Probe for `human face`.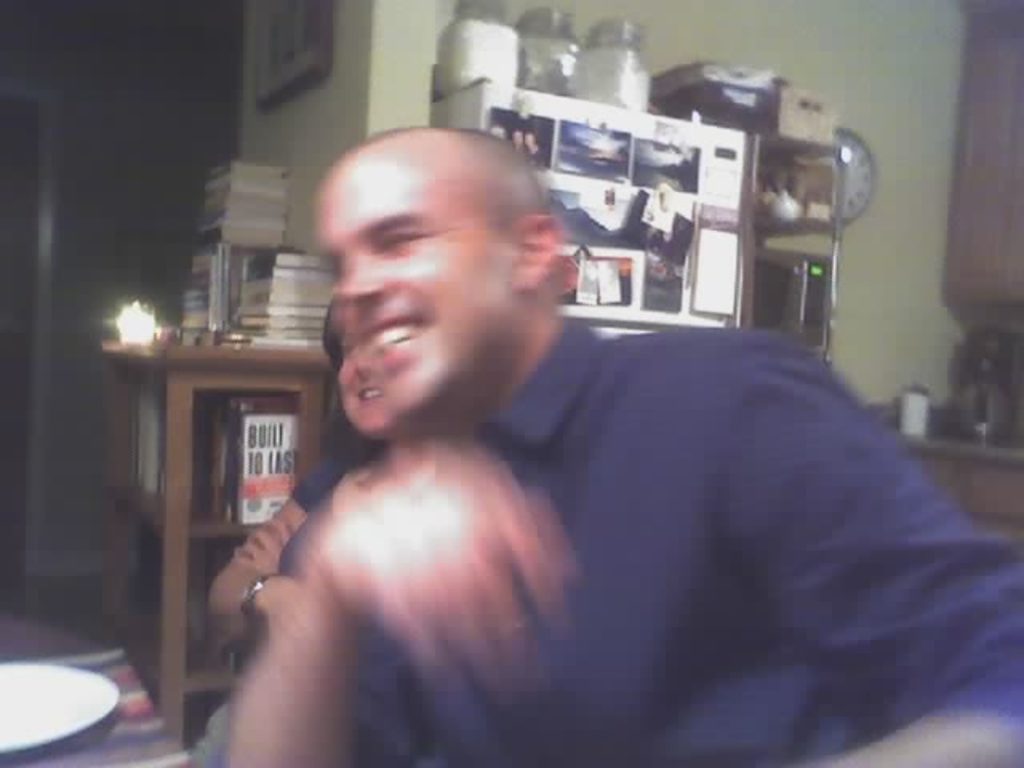
Probe result: Rect(320, 166, 515, 416).
